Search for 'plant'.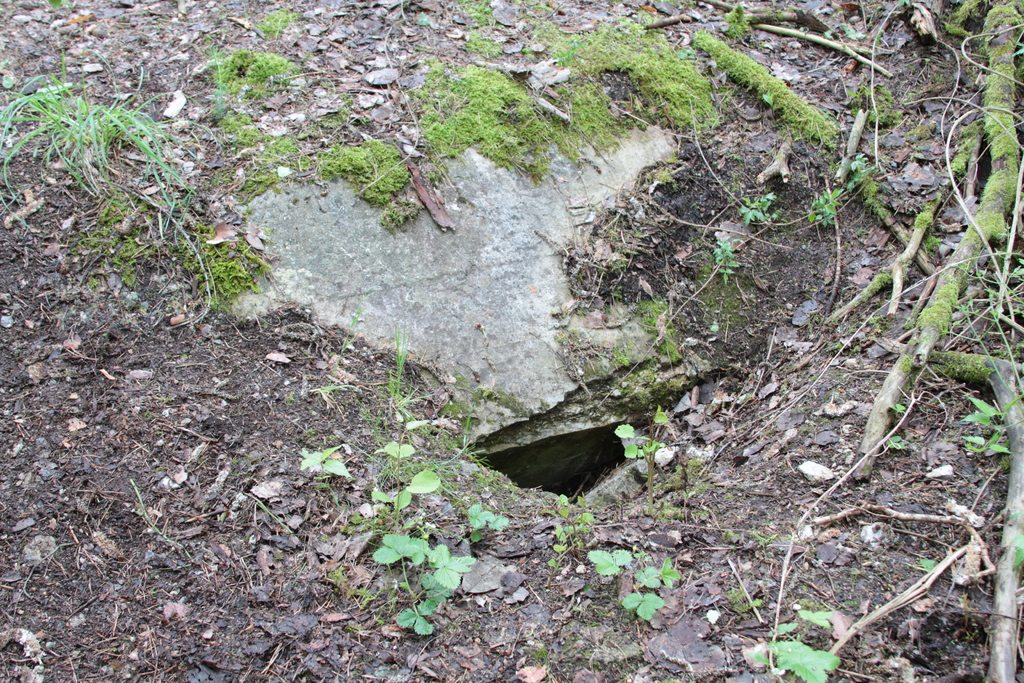
Found at pyautogui.locateOnScreen(694, 28, 837, 147).
